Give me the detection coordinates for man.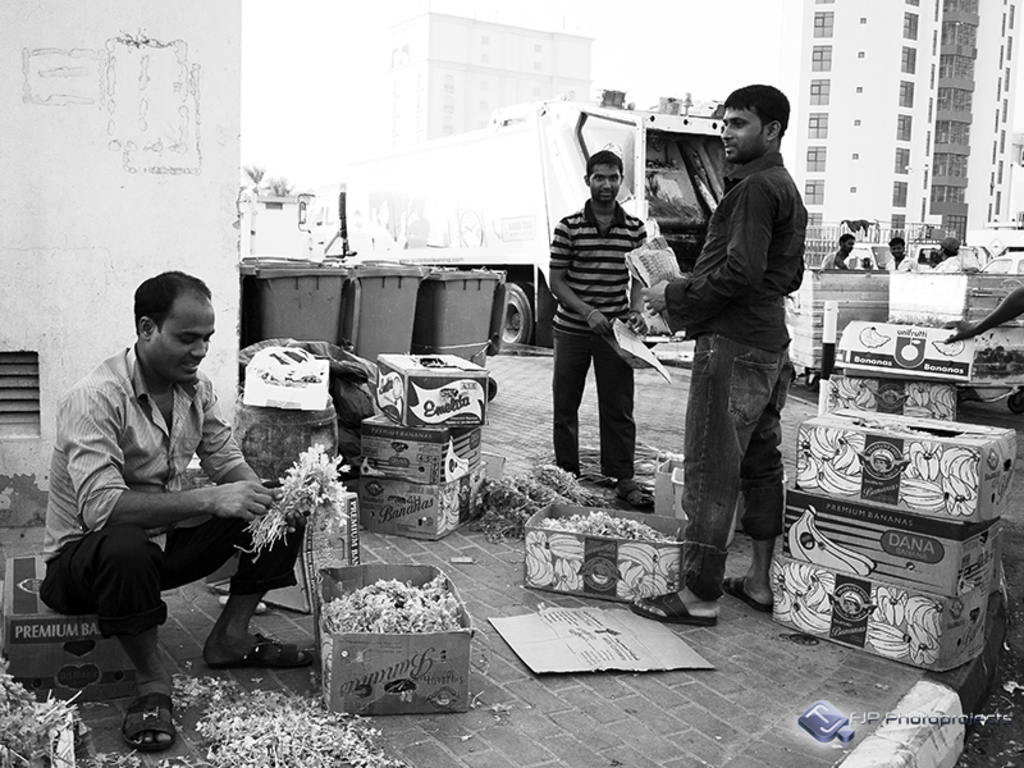
locate(820, 236, 864, 273).
